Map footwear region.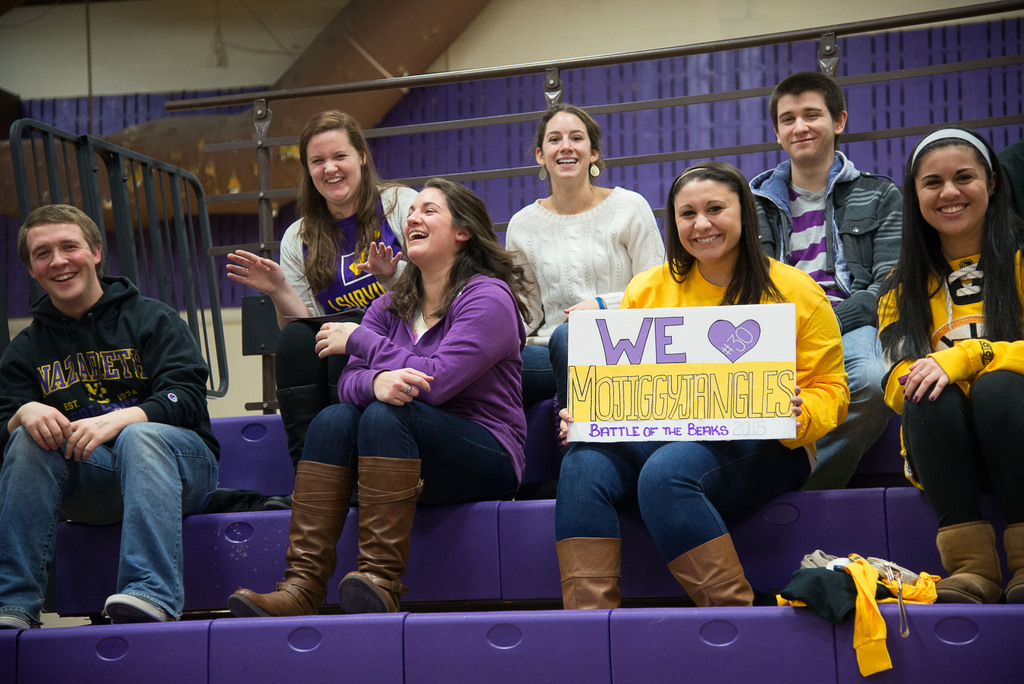
Mapped to (left=1002, top=517, right=1023, bottom=605).
